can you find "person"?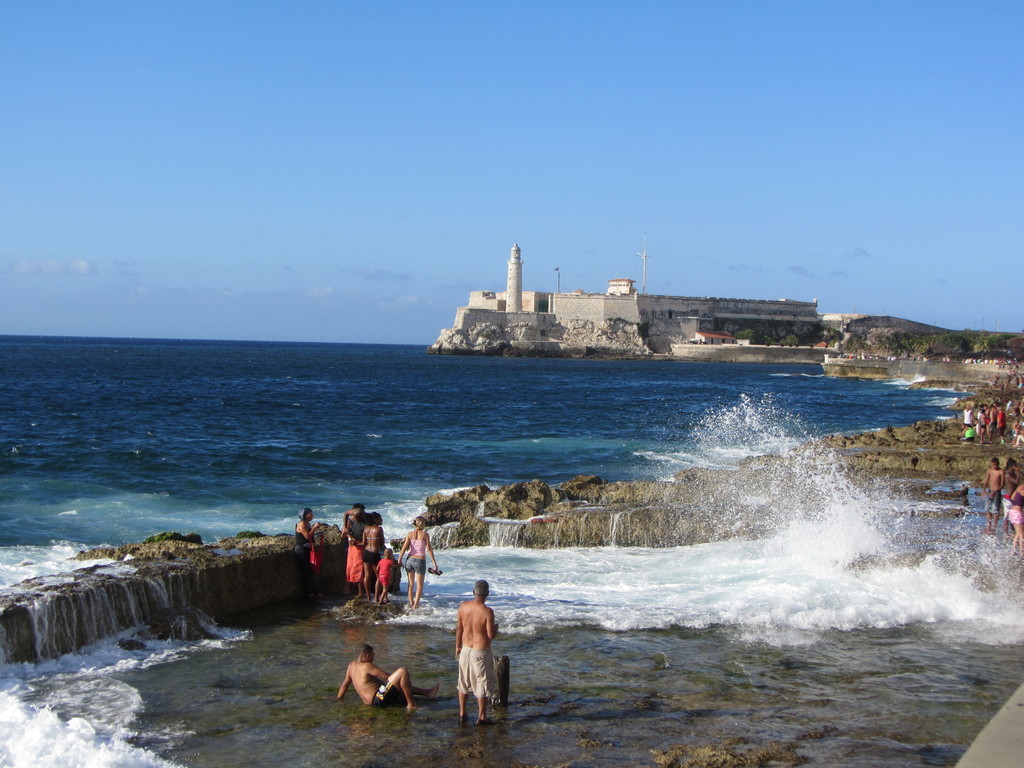
Yes, bounding box: [x1=450, y1=572, x2=503, y2=725].
